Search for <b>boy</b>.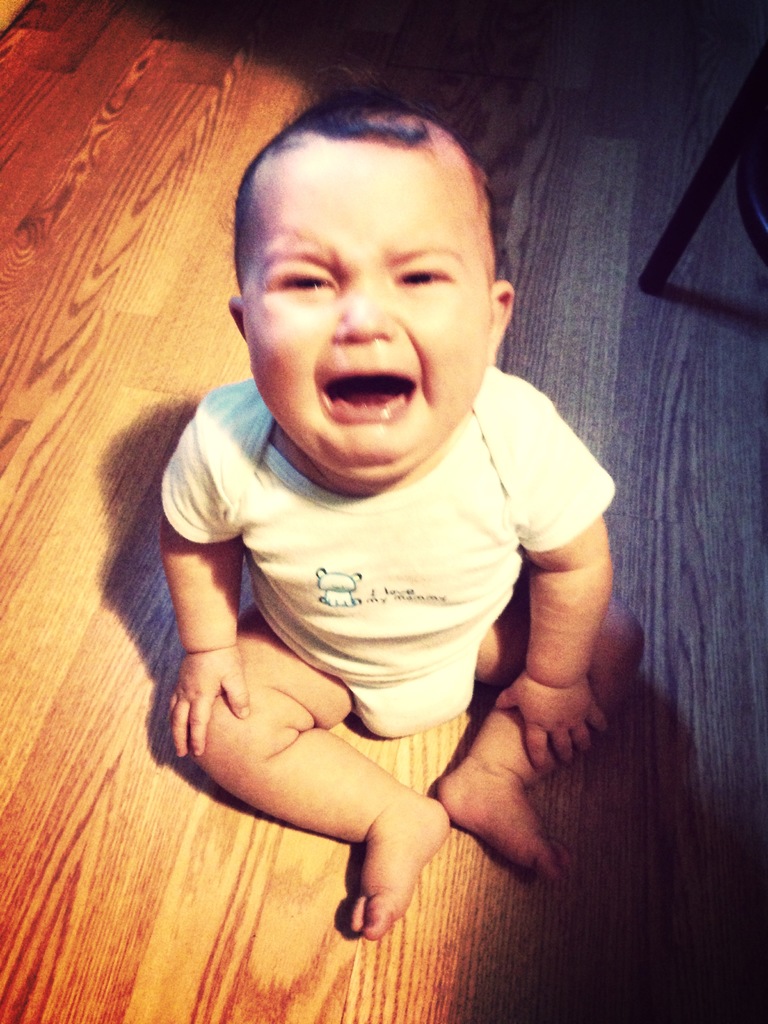
Found at (x1=141, y1=156, x2=604, y2=927).
